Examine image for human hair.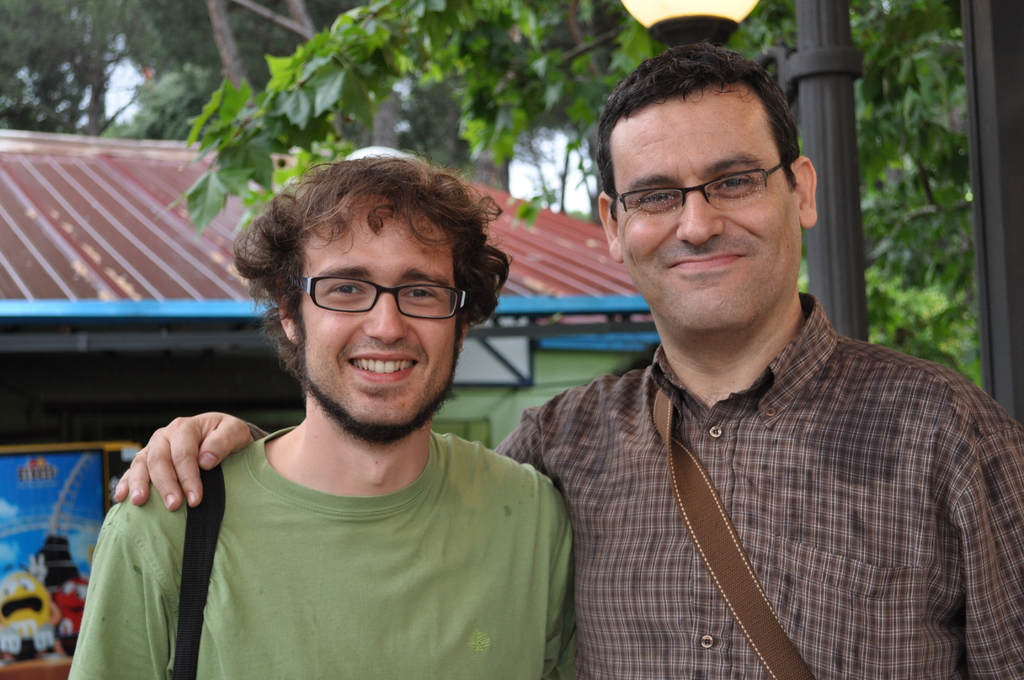
Examination result: bbox=[593, 40, 799, 222].
